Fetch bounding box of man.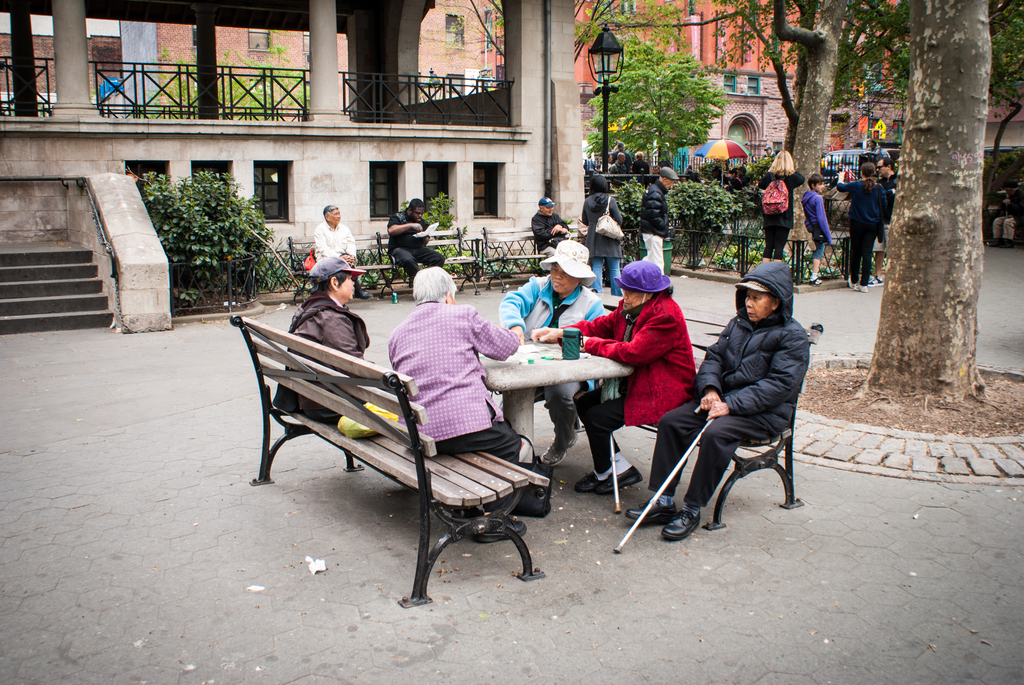
Bbox: rect(664, 264, 813, 539).
